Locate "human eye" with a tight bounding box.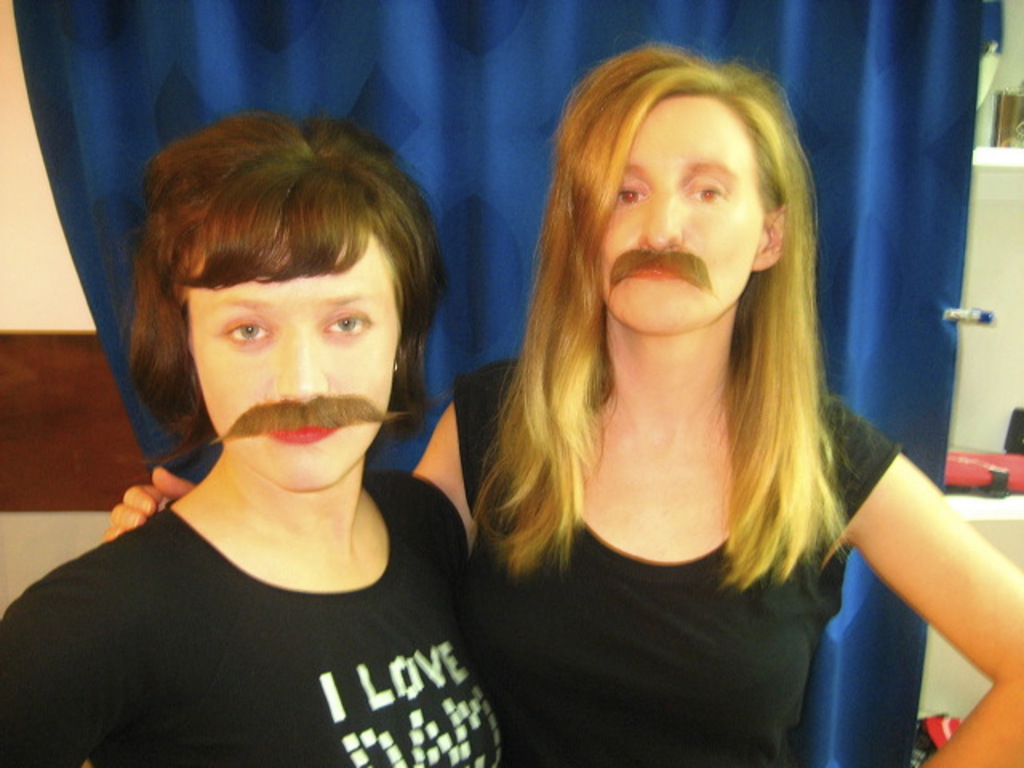
bbox(222, 317, 272, 350).
